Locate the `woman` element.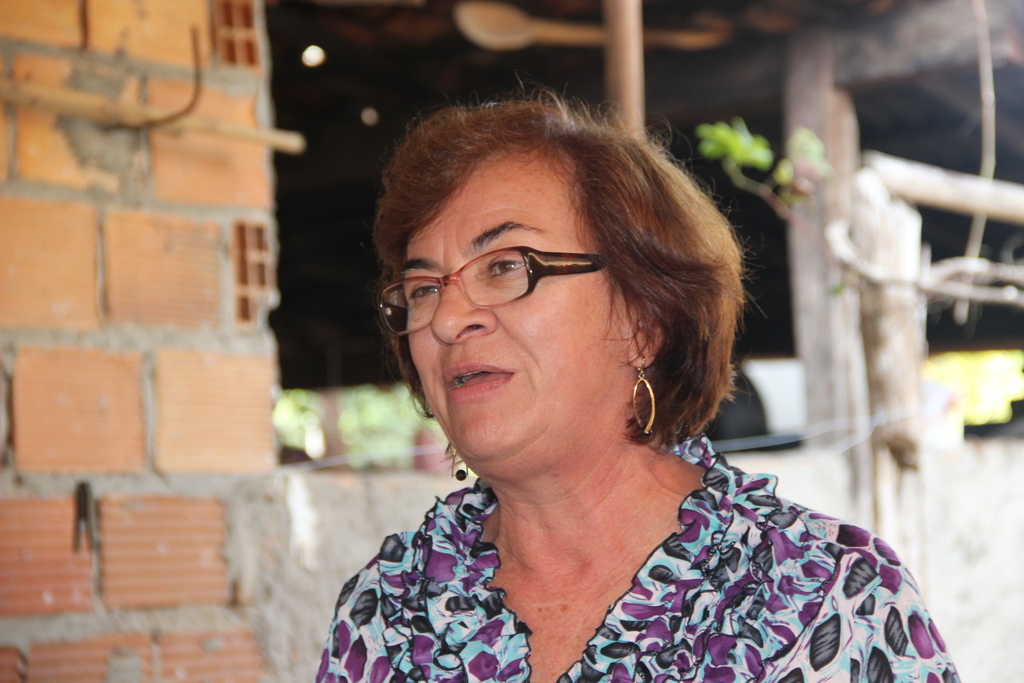
Element bbox: BBox(314, 88, 957, 682).
